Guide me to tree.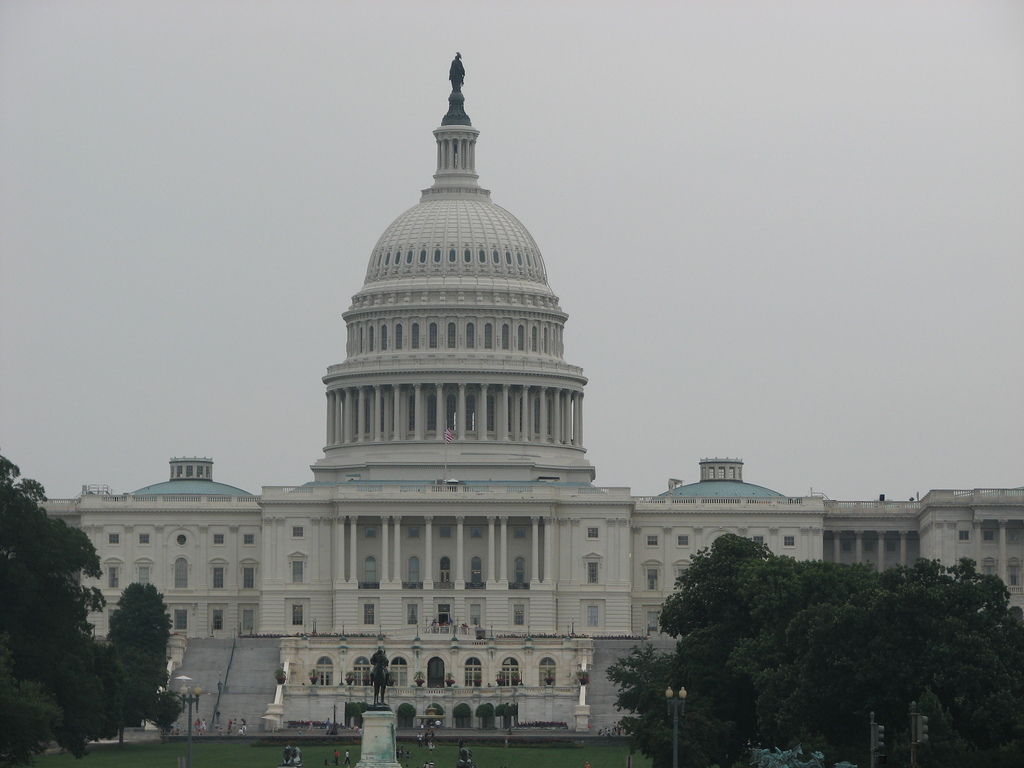
Guidance: [x1=476, y1=700, x2=520, y2=735].
